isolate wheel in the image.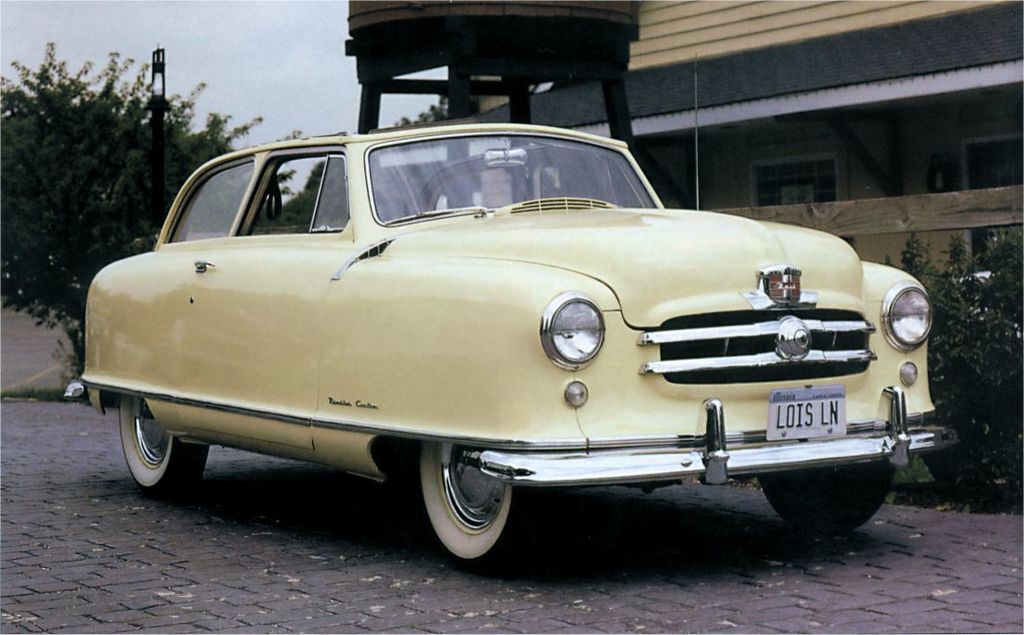
Isolated region: (118,396,210,491).
